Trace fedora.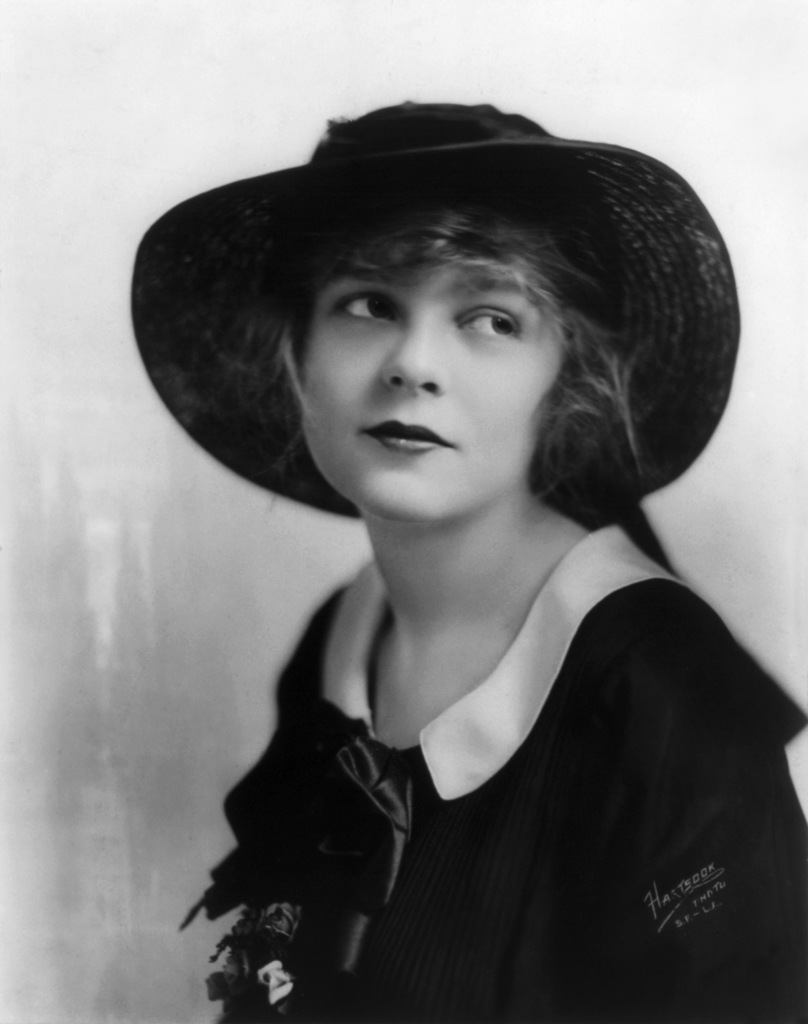
Traced to Rect(132, 95, 744, 526).
